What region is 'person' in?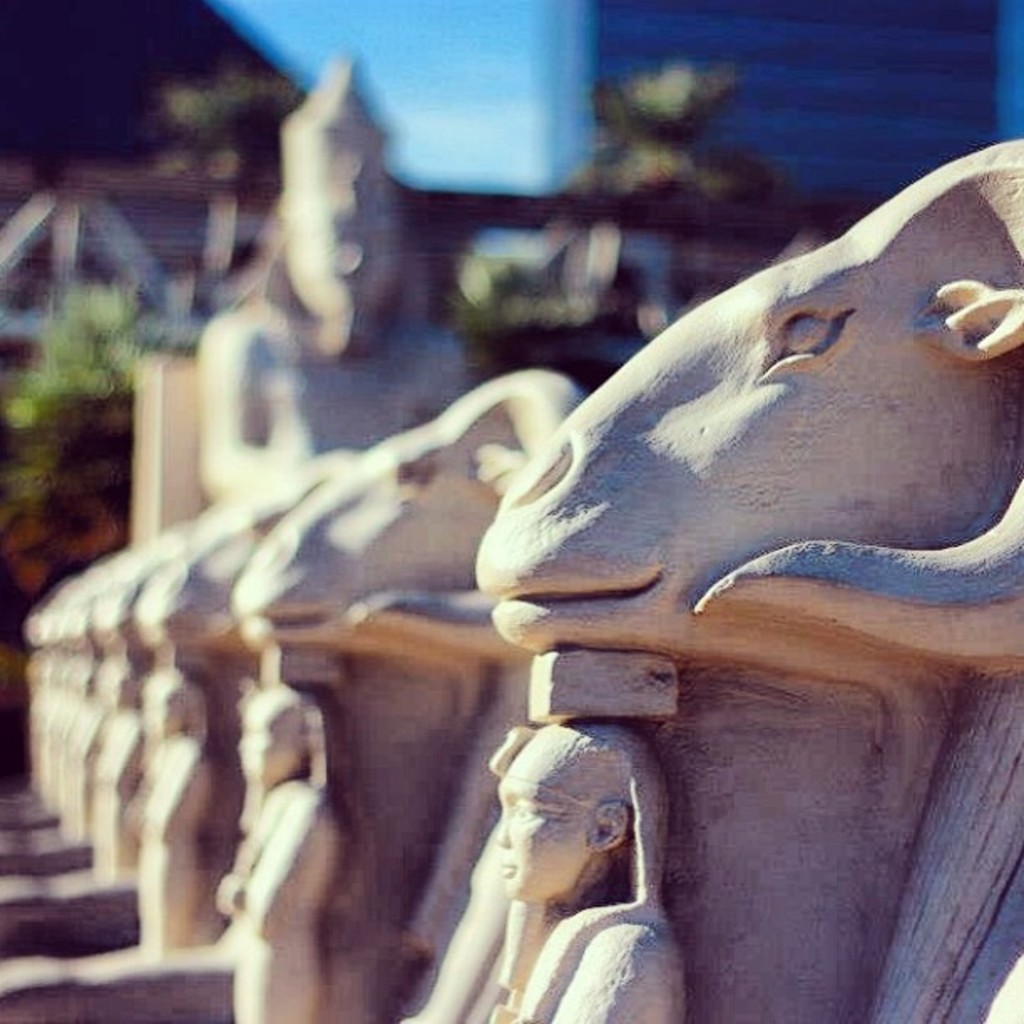
bbox=(134, 673, 221, 957).
